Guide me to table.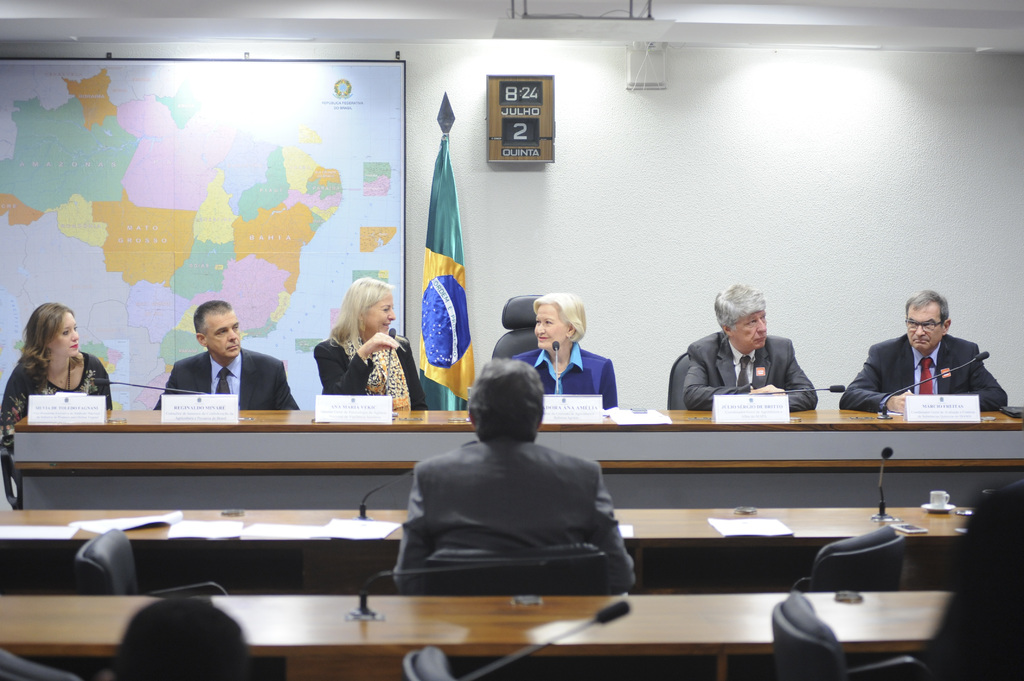
Guidance: [5,580,971,680].
